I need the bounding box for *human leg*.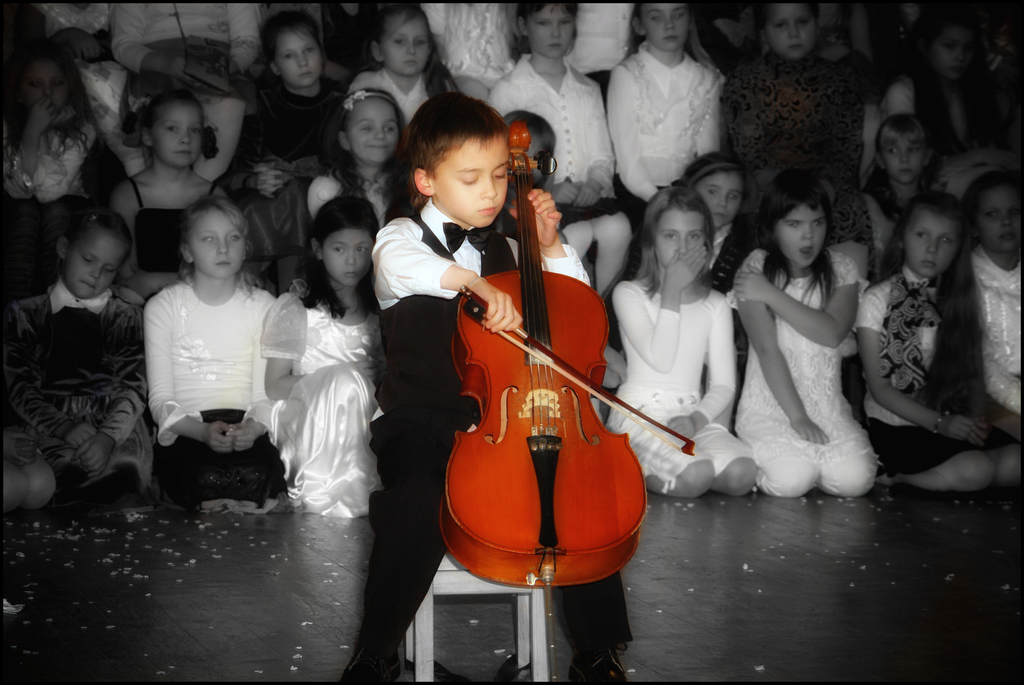
Here it is: locate(883, 446, 989, 483).
